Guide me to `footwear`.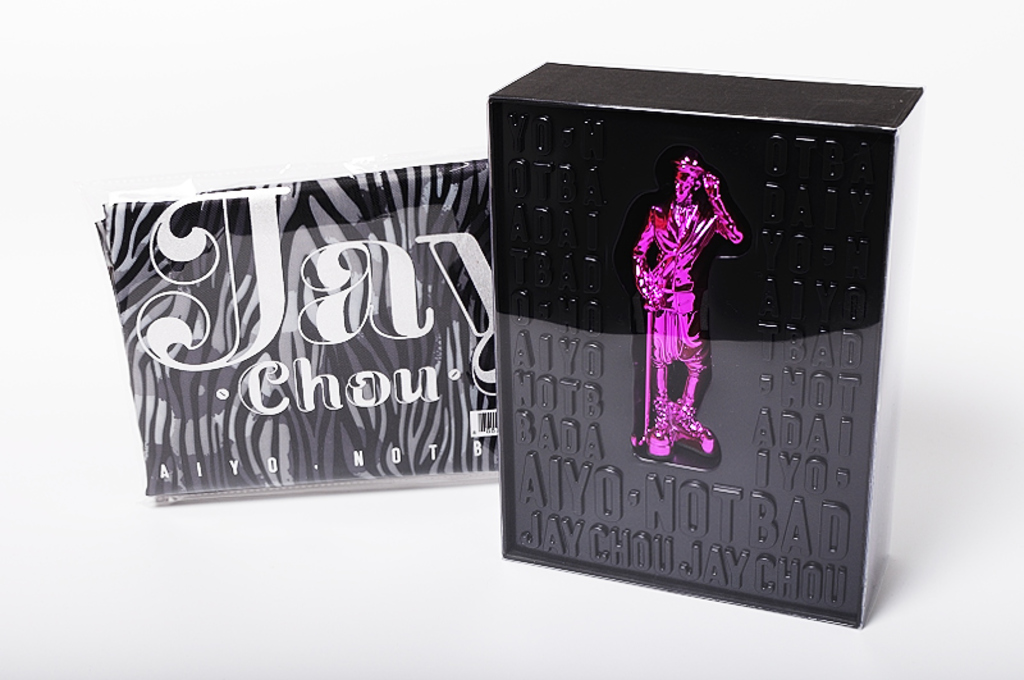
Guidance: 643, 423, 676, 455.
